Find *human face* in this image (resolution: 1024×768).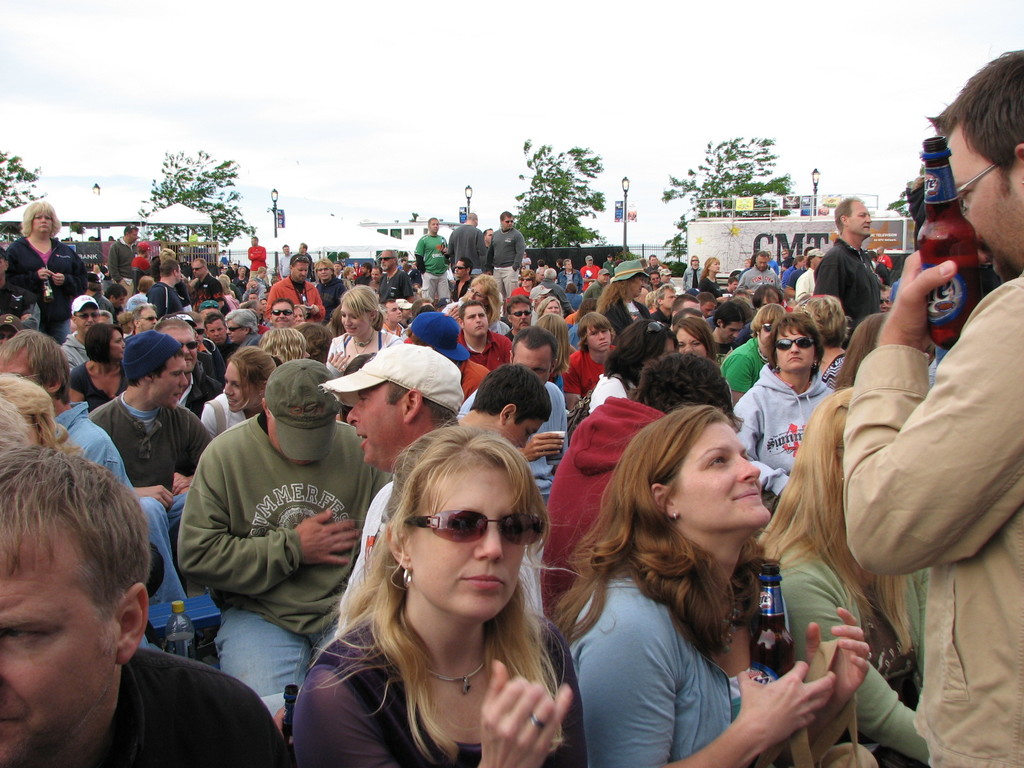
crop(292, 259, 308, 289).
